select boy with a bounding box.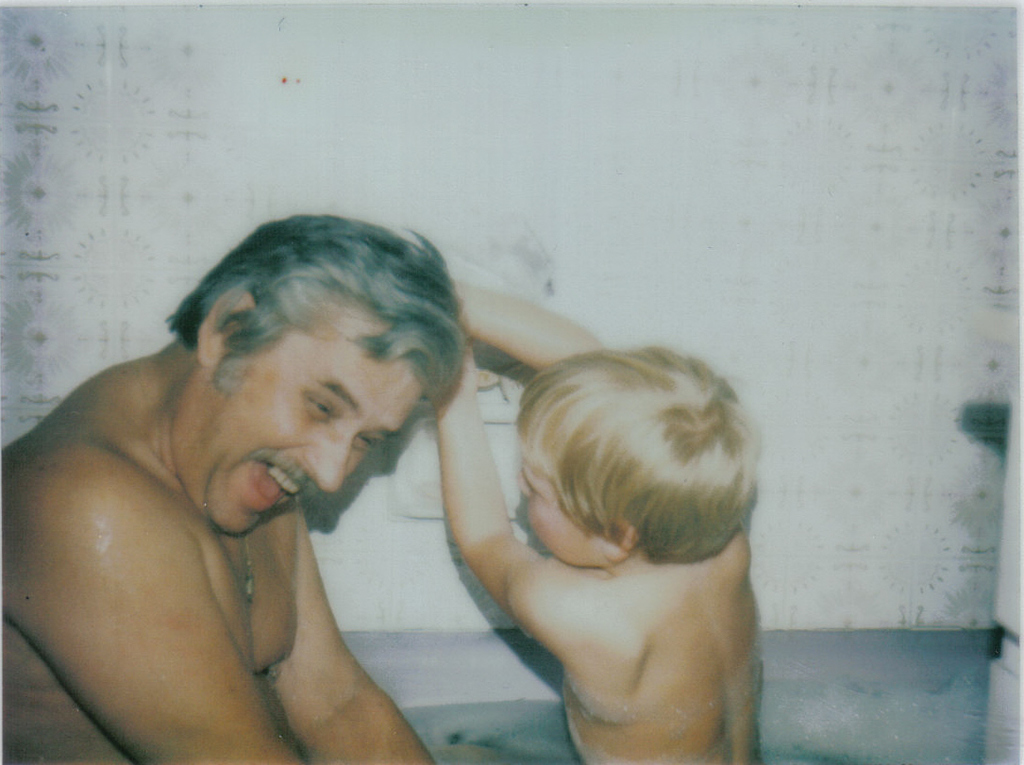
<region>437, 319, 794, 764</region>.
